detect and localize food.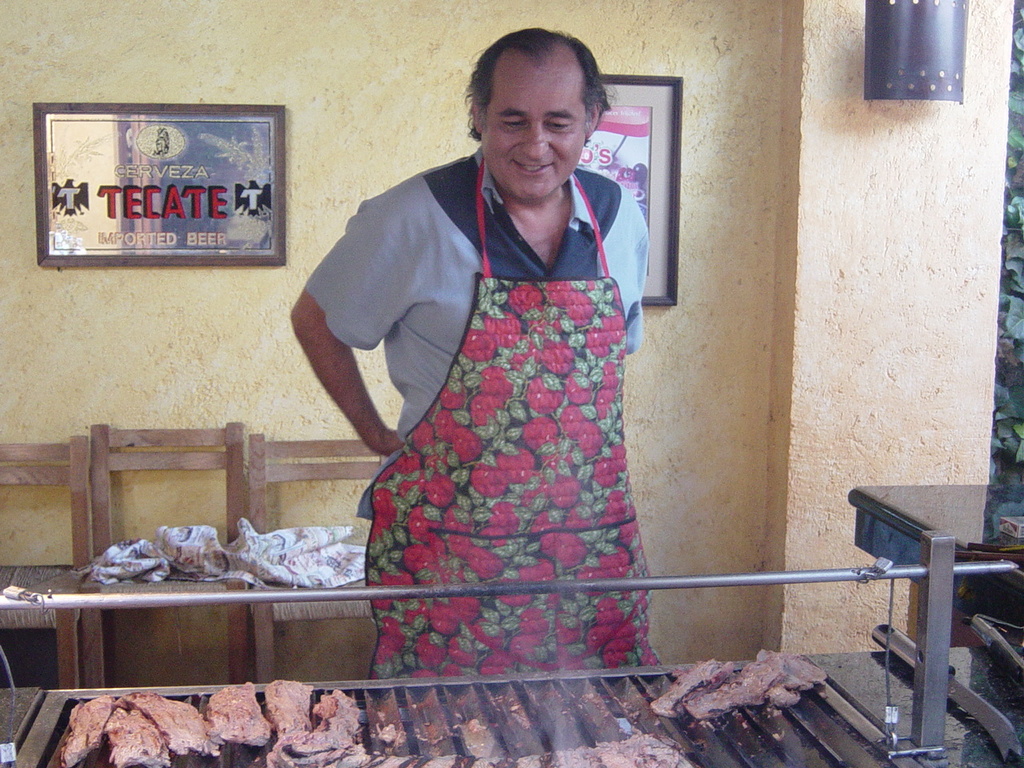
Localized at {"x1": 61, "y1": 678, "x2": 372, "y2": 767}.
